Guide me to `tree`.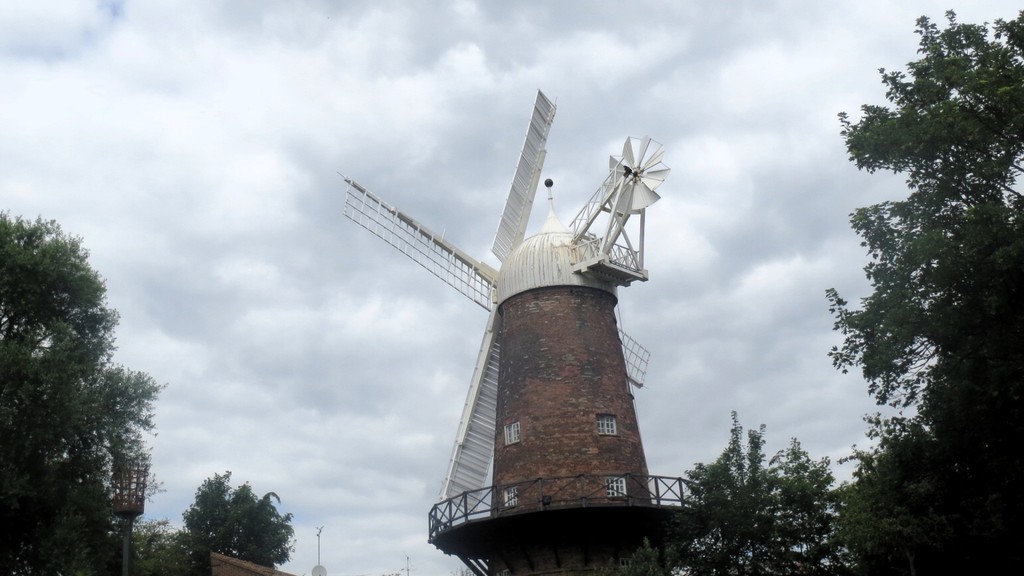
Guidance: l=682, t=408, r=861, b=575.
